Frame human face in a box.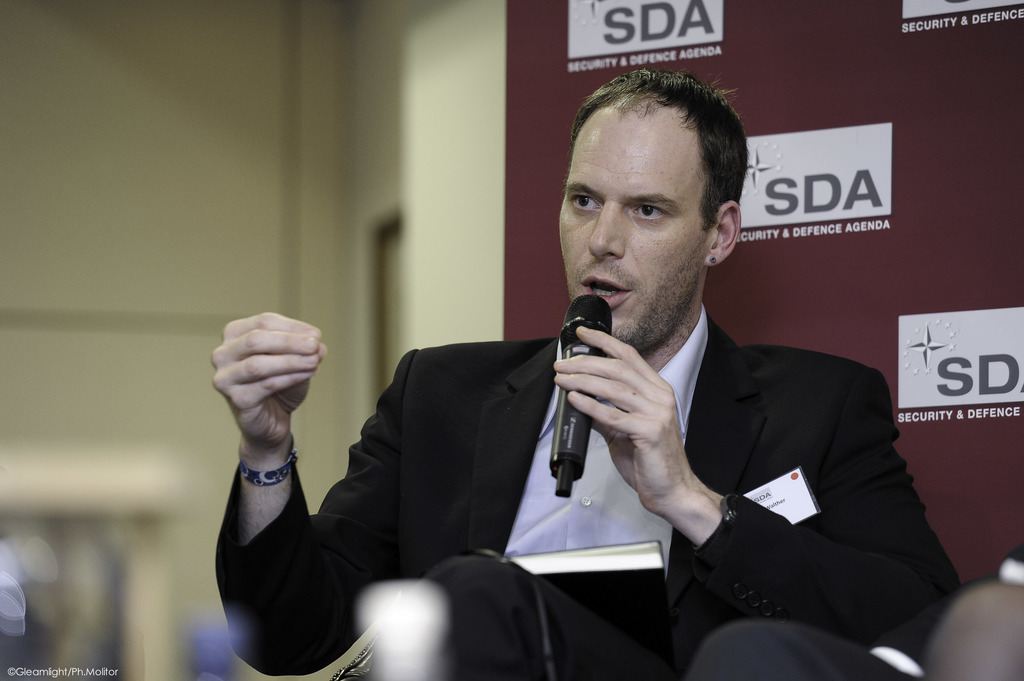
region(560, 107, 707, 351).
